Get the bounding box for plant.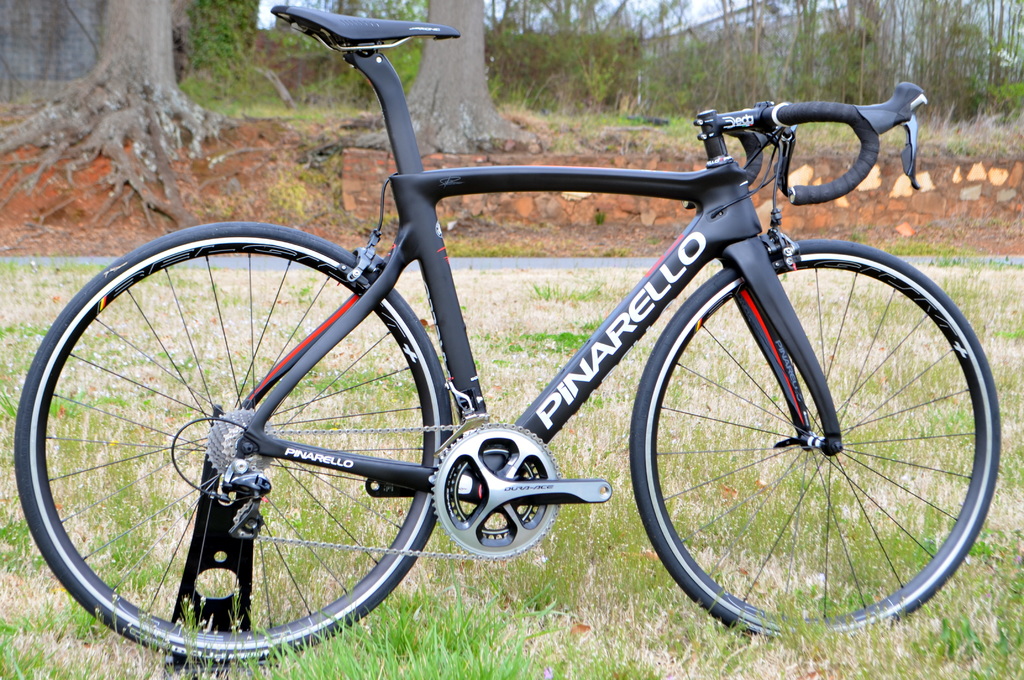
box(589, 207, 611, 232).
